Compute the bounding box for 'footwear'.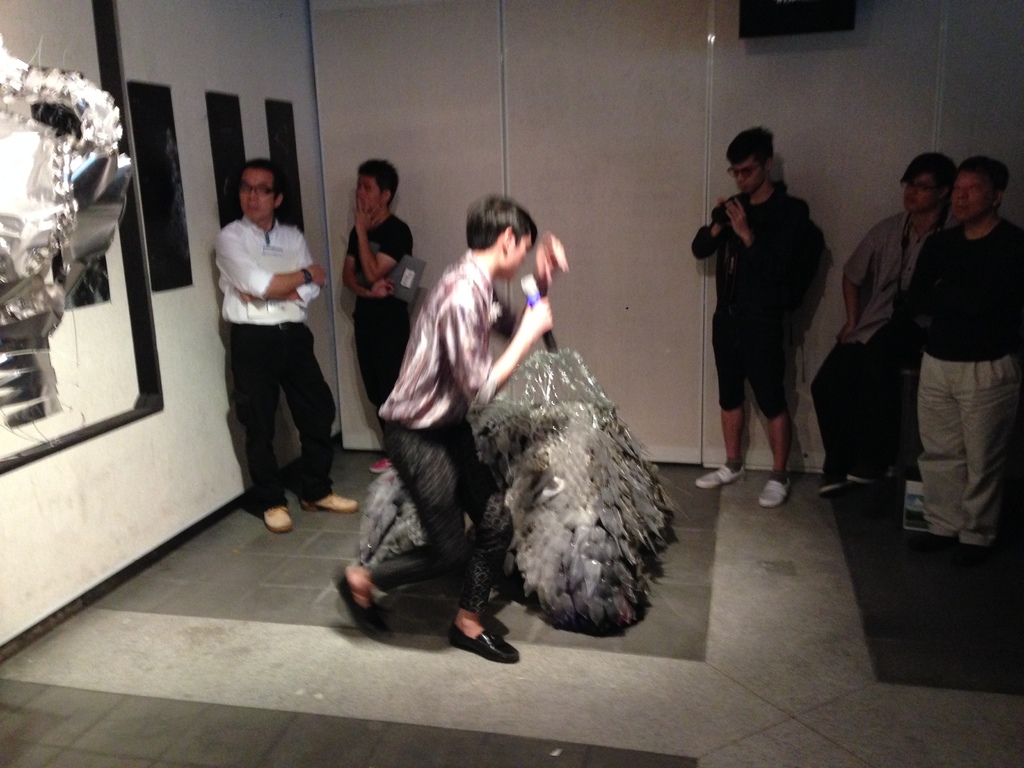
bbox=(262, 511, 294, 532).
